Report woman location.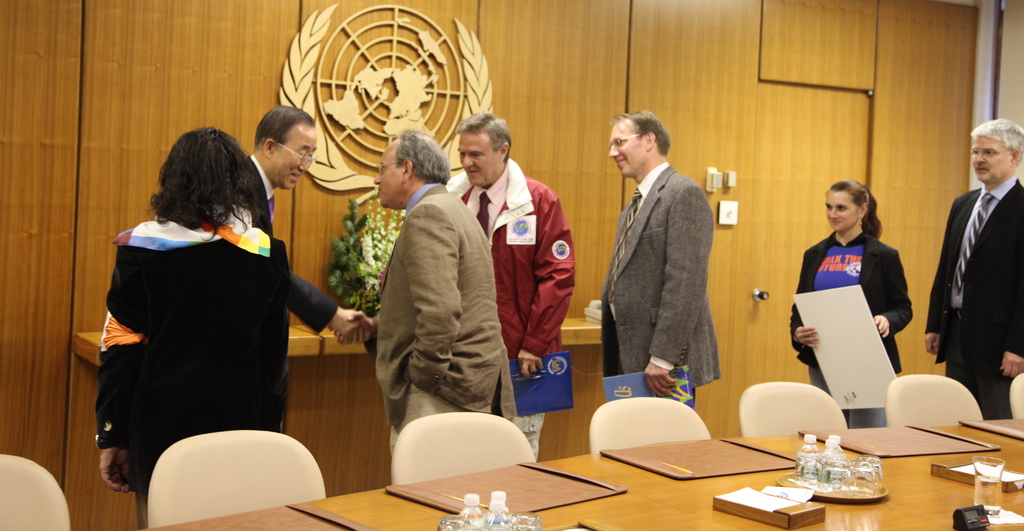
Report: crop(785, 183, 915, 432).
